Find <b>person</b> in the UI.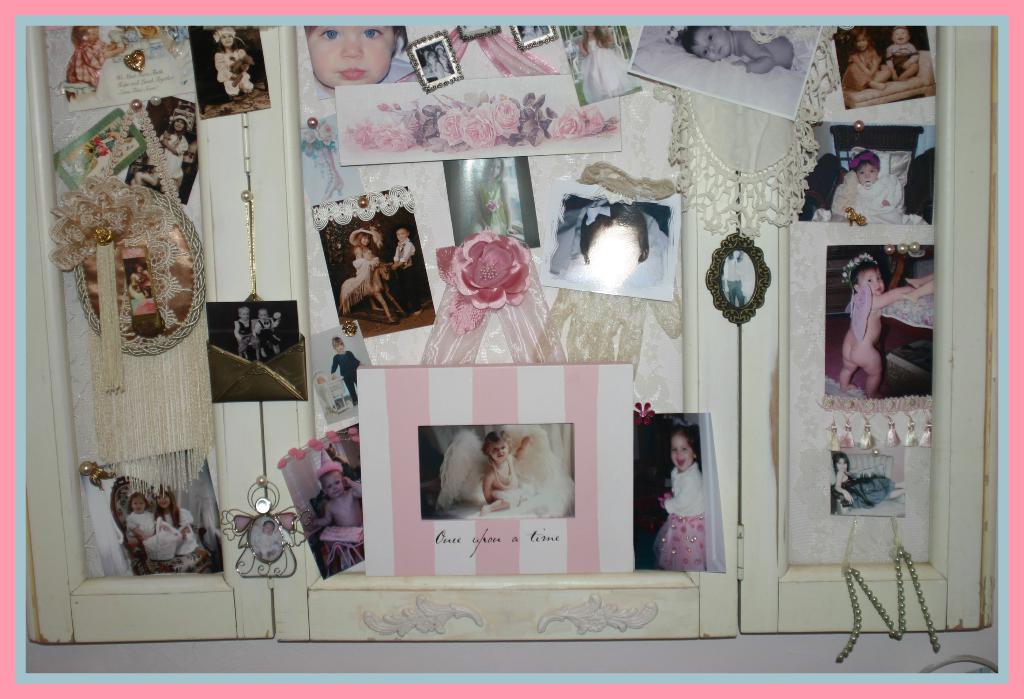
UI element at 833,458,904,509.
